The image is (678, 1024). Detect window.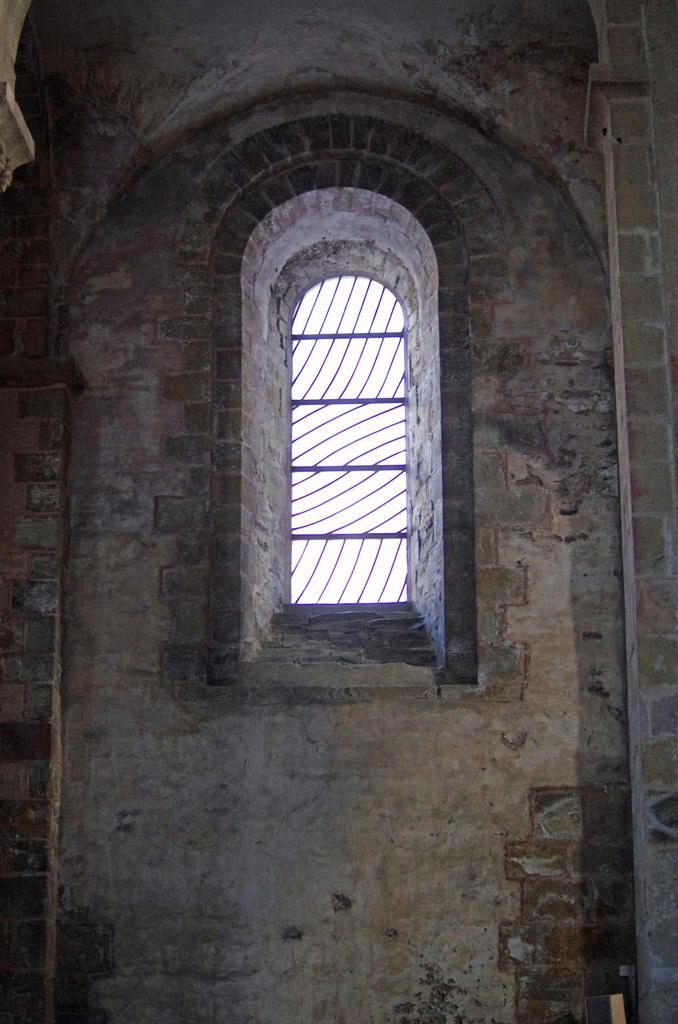
Detection: pyautogui.locateOnScreen(275, 202, 456, 620).
